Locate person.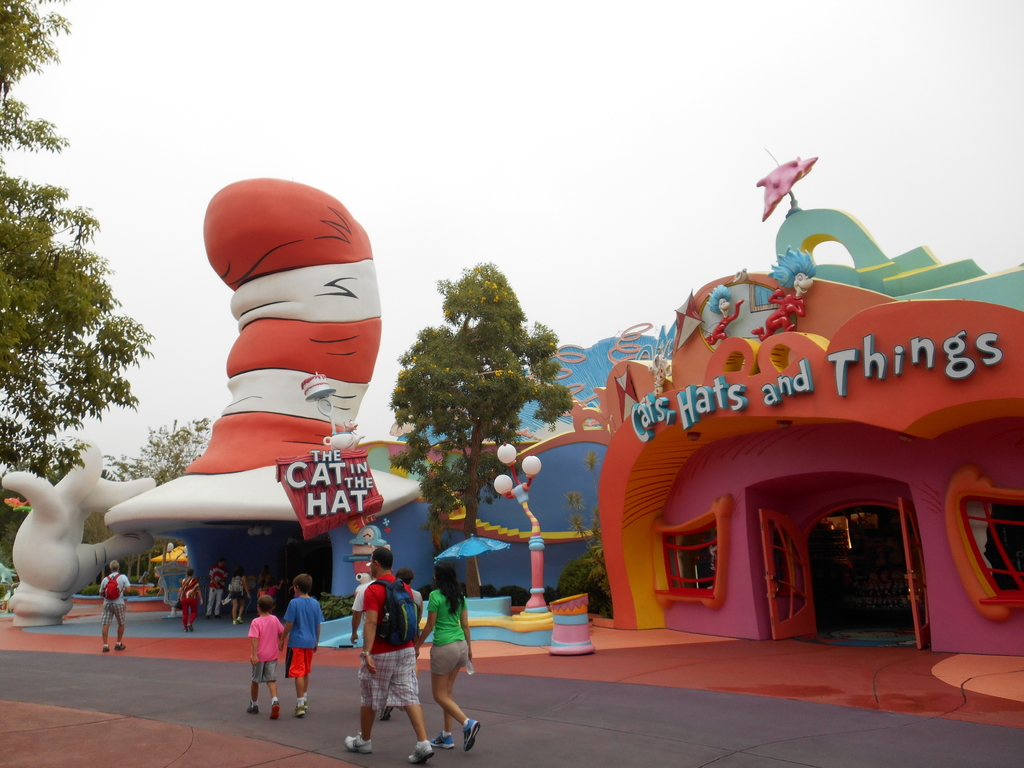
Bounding box: {"x1": 227, "y1": 576, "x2": 247, "y2": 626}.
